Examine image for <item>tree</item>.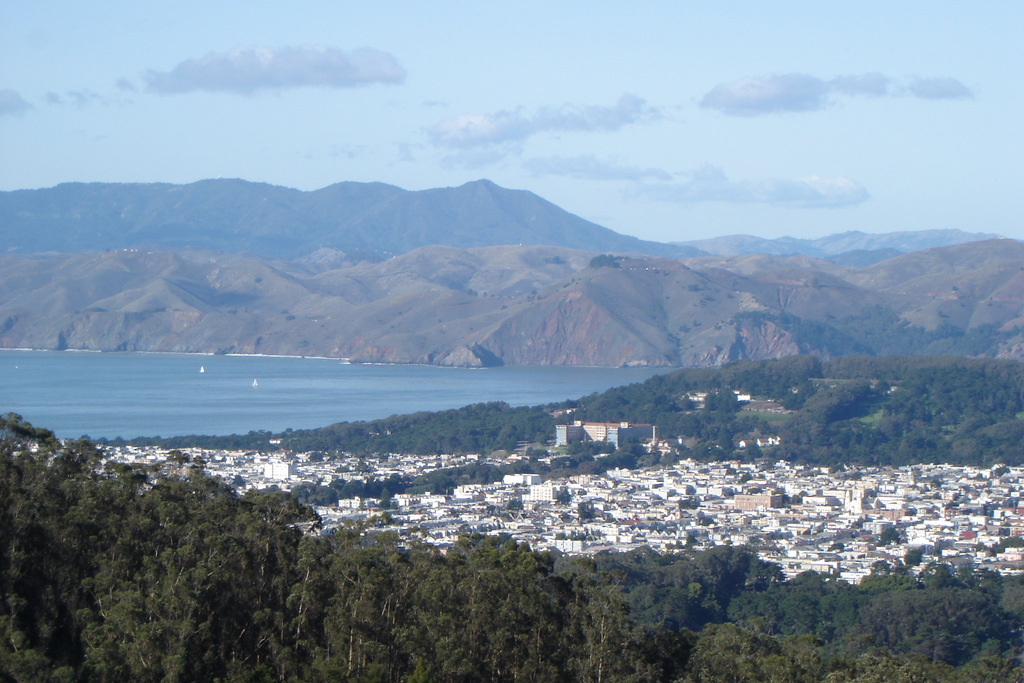
Examination result: x1=264, y1=431, x2=280, y2=456.
